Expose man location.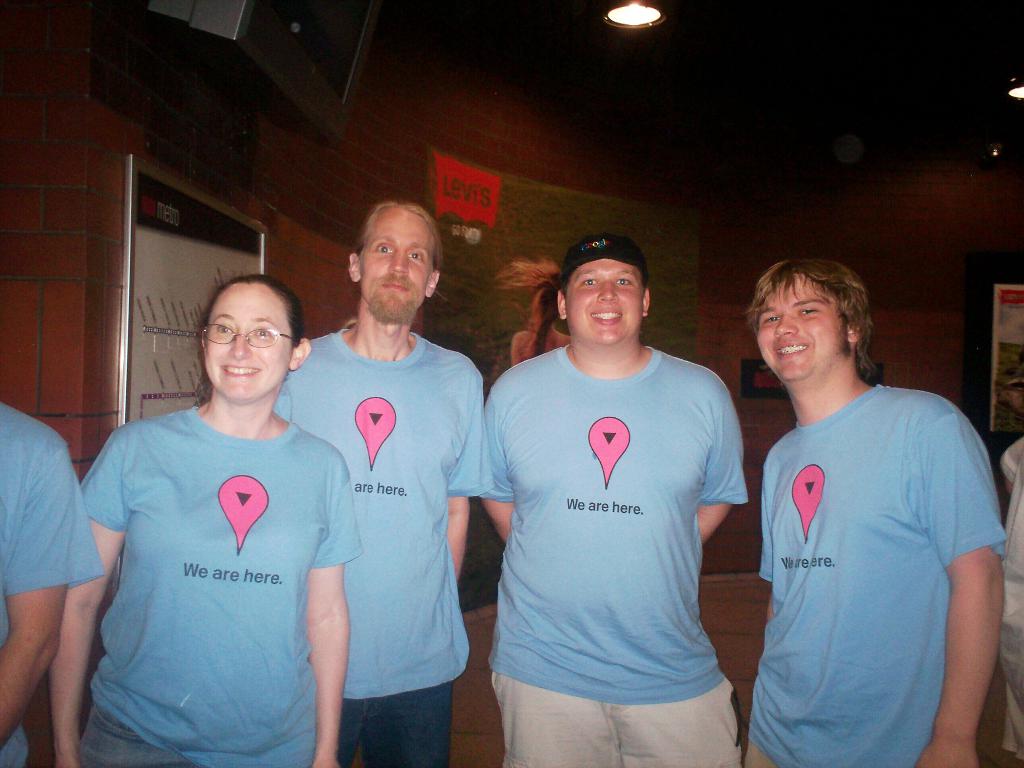
Exposed at {"x1": 266, "y1": 195, "x2": 497, "y2": 767}.
